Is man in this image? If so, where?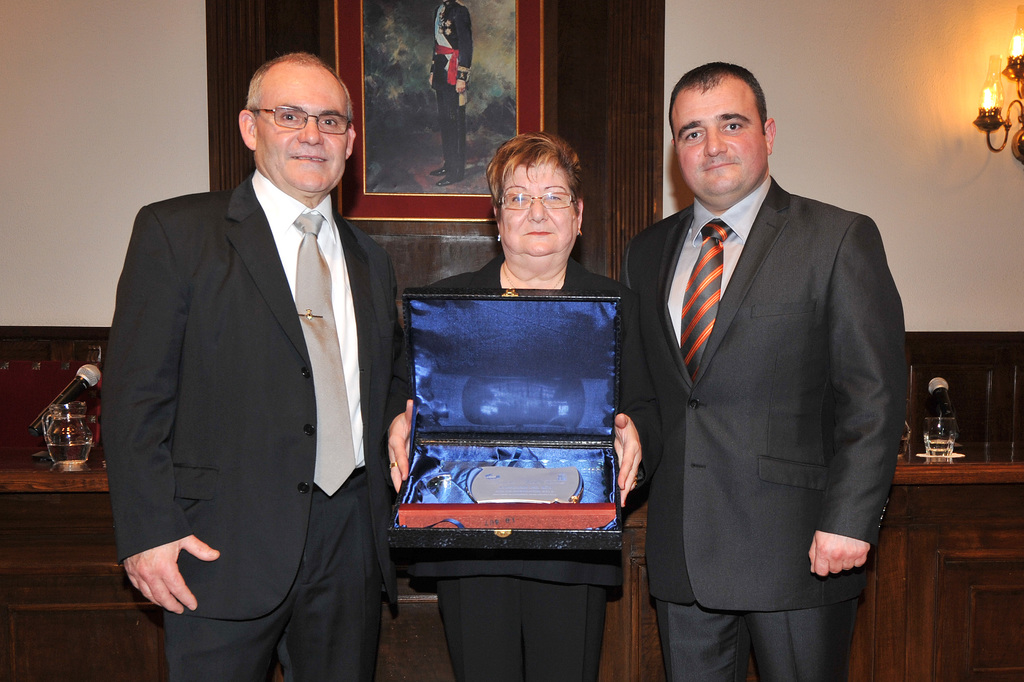
Yes, at l=103, t=34, r=414, b=670.
